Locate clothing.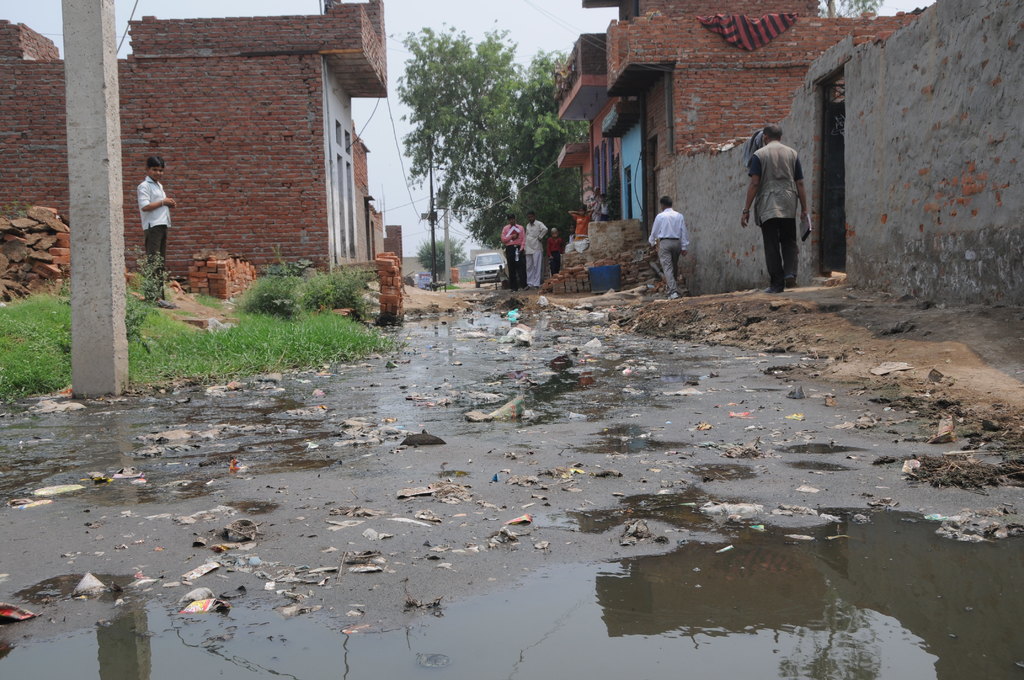
Bounding box: l=572, t=209, r=592, b=239.
